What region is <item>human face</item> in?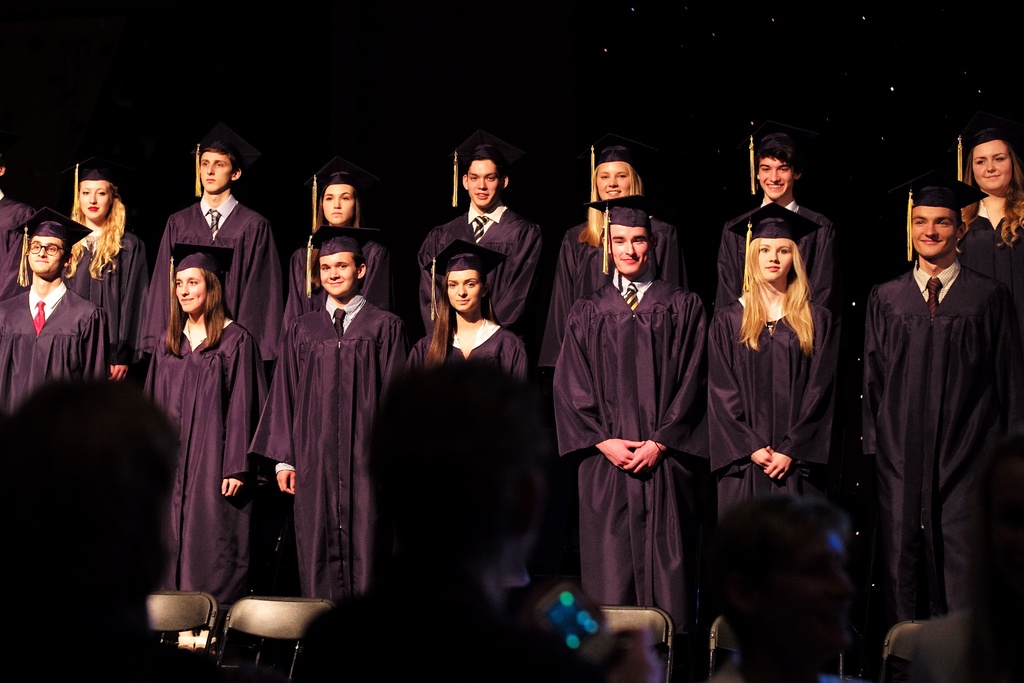
<region>27, 236, 63, 276</region>.
